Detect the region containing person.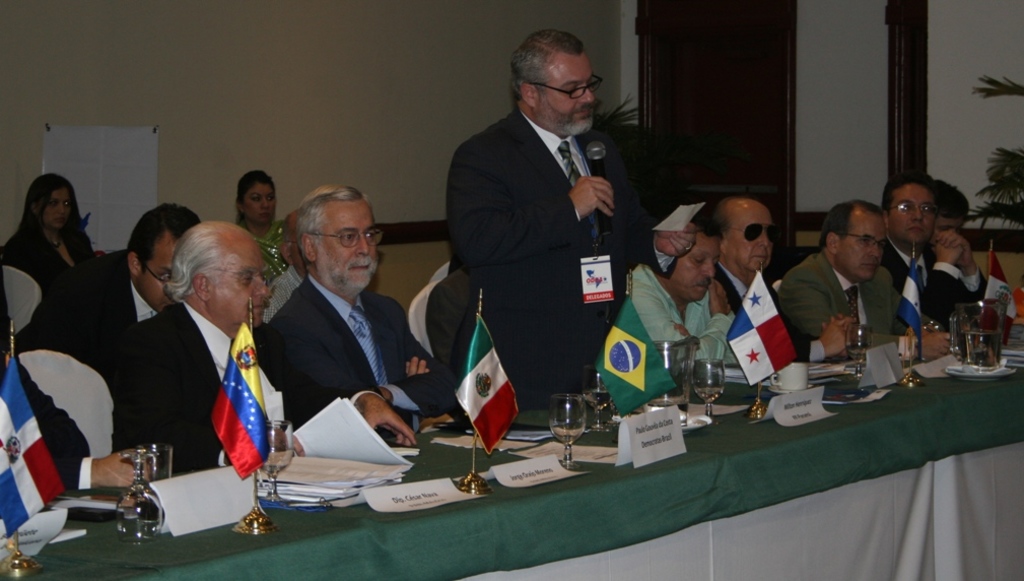
box(233, 168, 310, 325).
